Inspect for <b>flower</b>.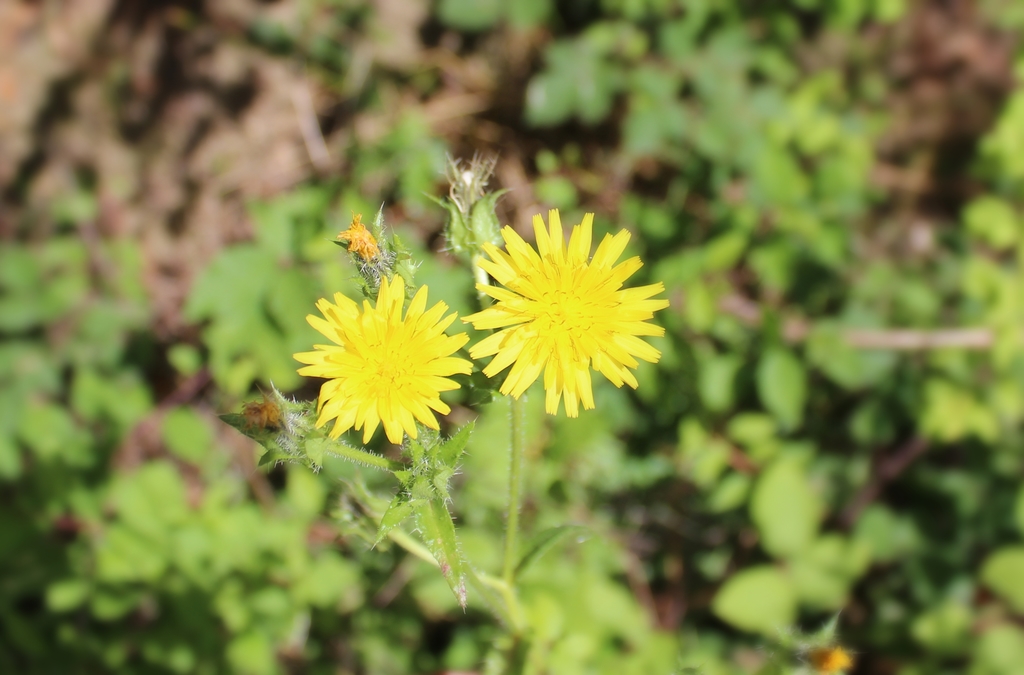
Inspection: 464:211:671:418.
